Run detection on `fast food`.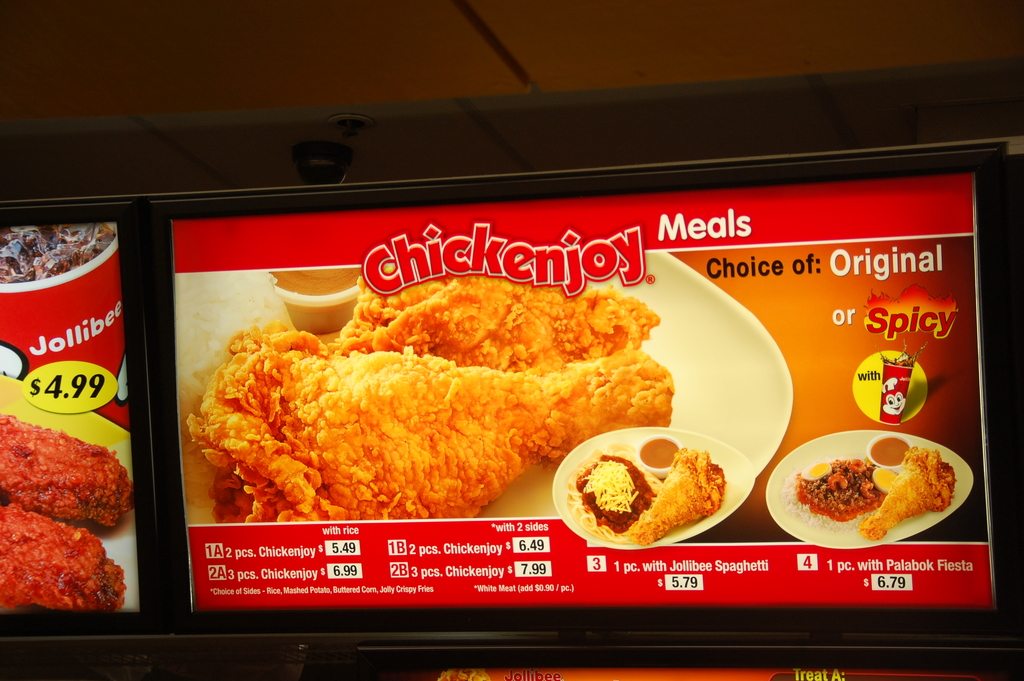
Result: 1,413,128,526.
